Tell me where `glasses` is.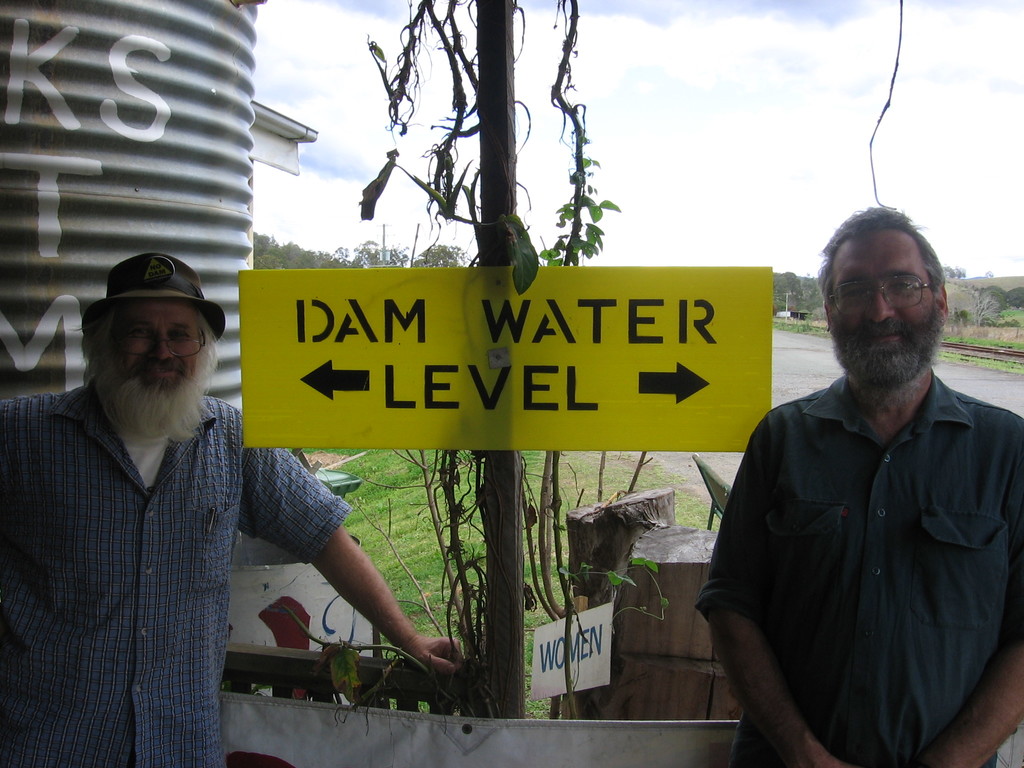
`glasses` is at crop(113, 326, 209, 364).
